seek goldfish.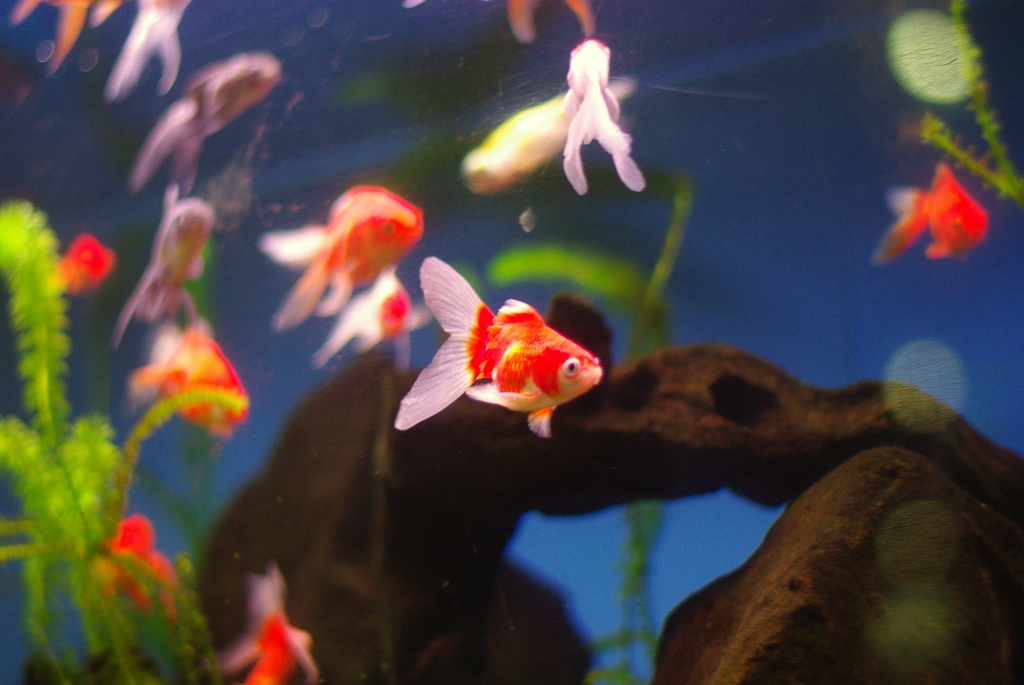
box(459, 74, 645, 193).
